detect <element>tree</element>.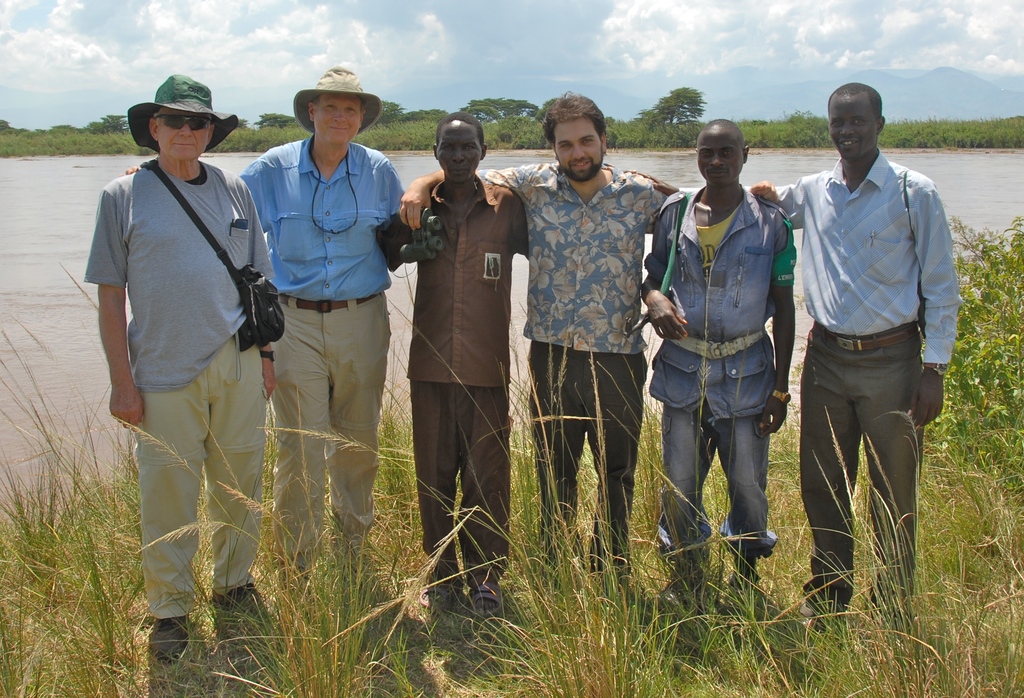
Detected at (252, 113, 301, 129).
